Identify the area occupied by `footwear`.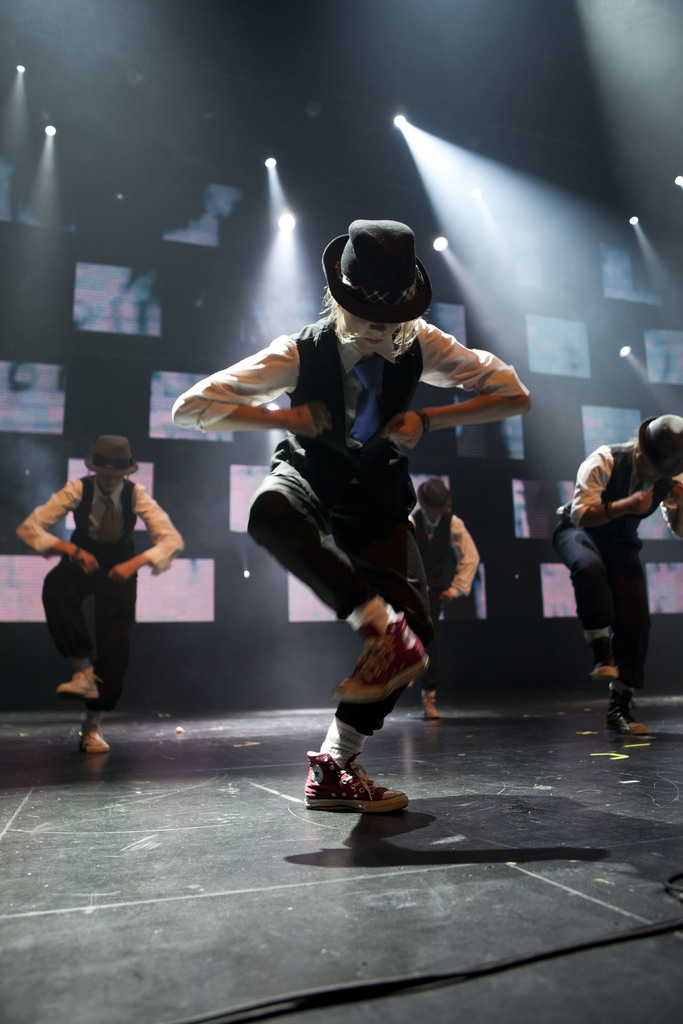
Area: (335, 615, 437, 701).
